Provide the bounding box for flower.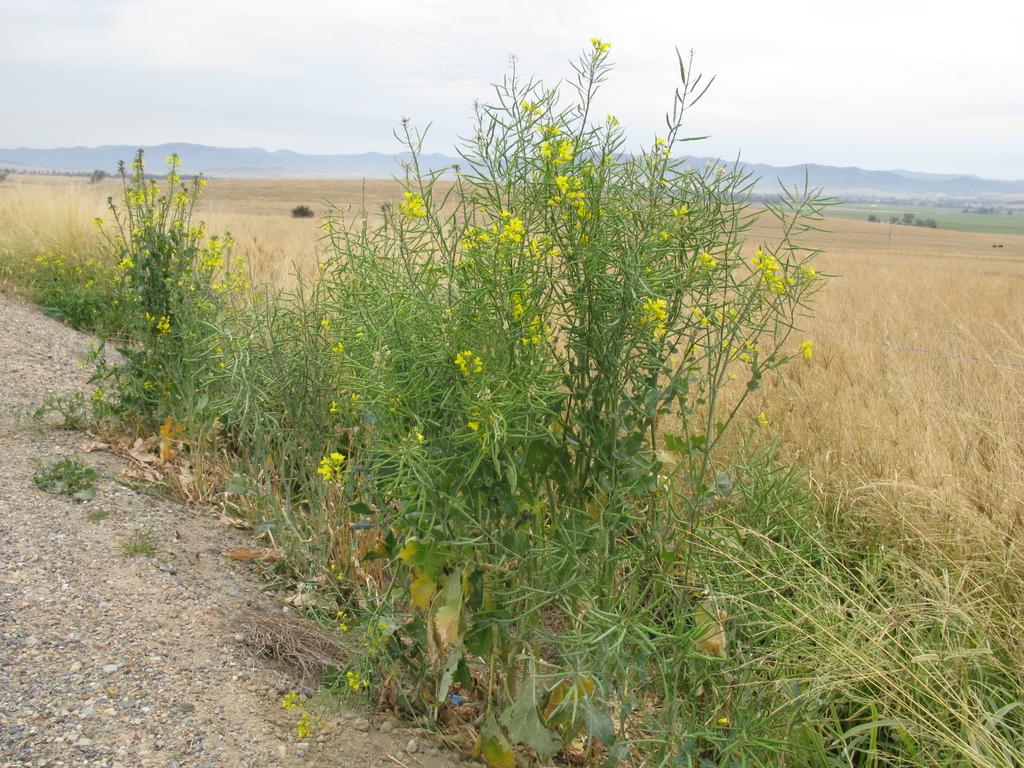
bbox=(321, 266, 324, 273).
